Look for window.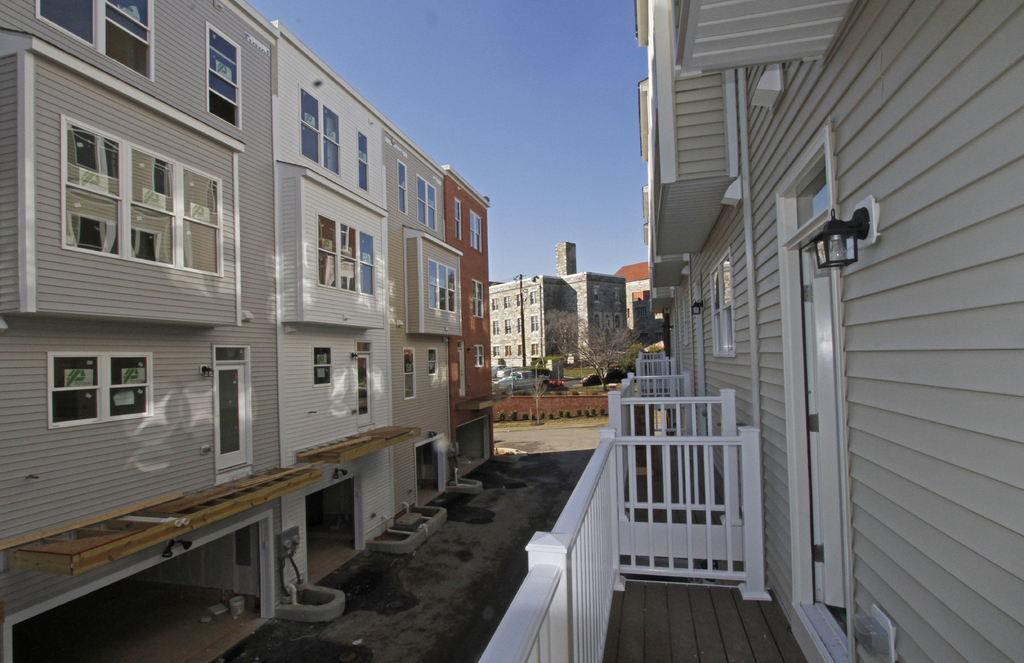
Found: {"x1": 442, "y1": 200, "x2": 489, "y2": 259}.
